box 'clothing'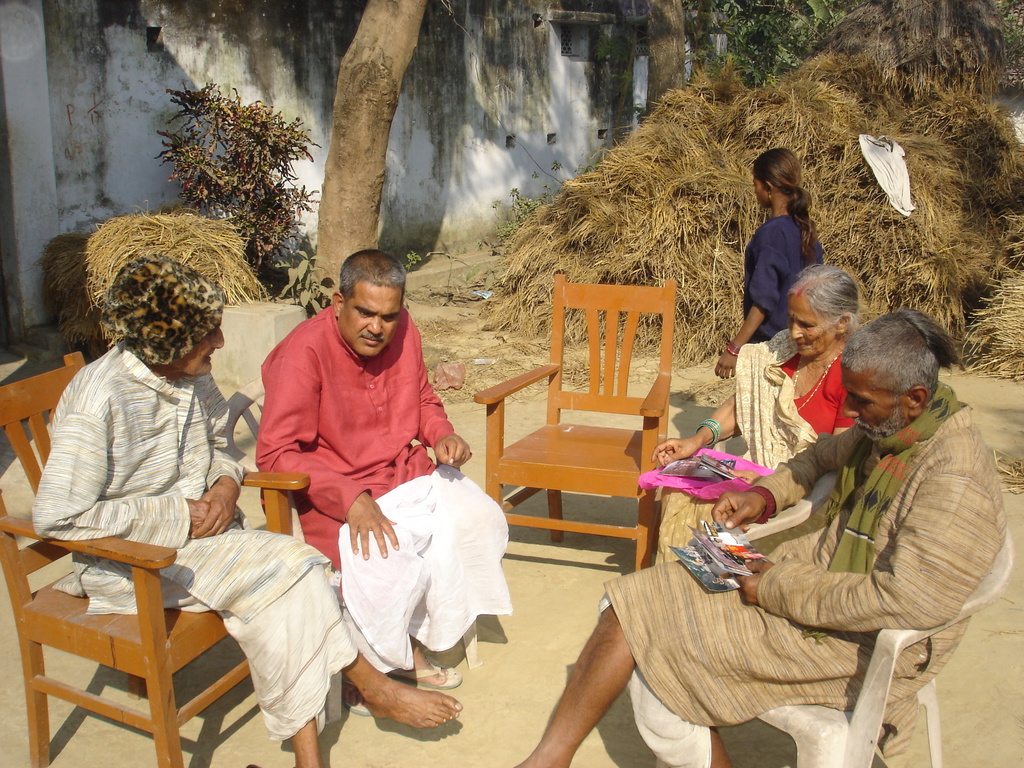
624/676/707/767
